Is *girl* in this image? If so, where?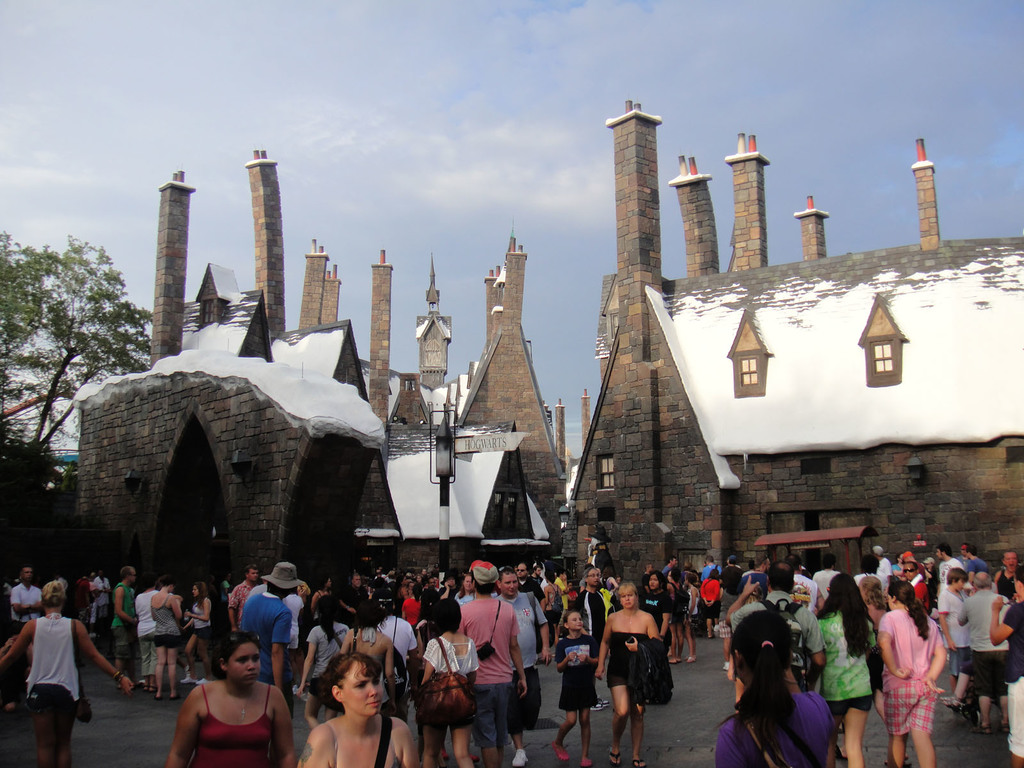
Yes, at bbox=(920, 555, 938, 610).
